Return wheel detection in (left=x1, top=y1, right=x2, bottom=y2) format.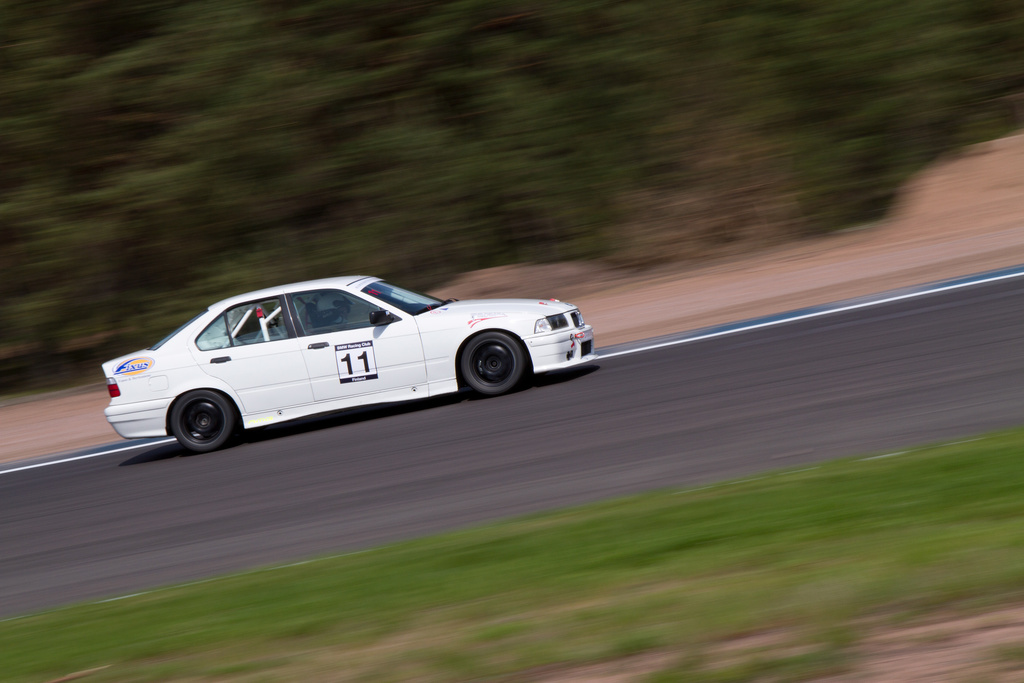
(left=449, top=322, right=526, bottom=406).
